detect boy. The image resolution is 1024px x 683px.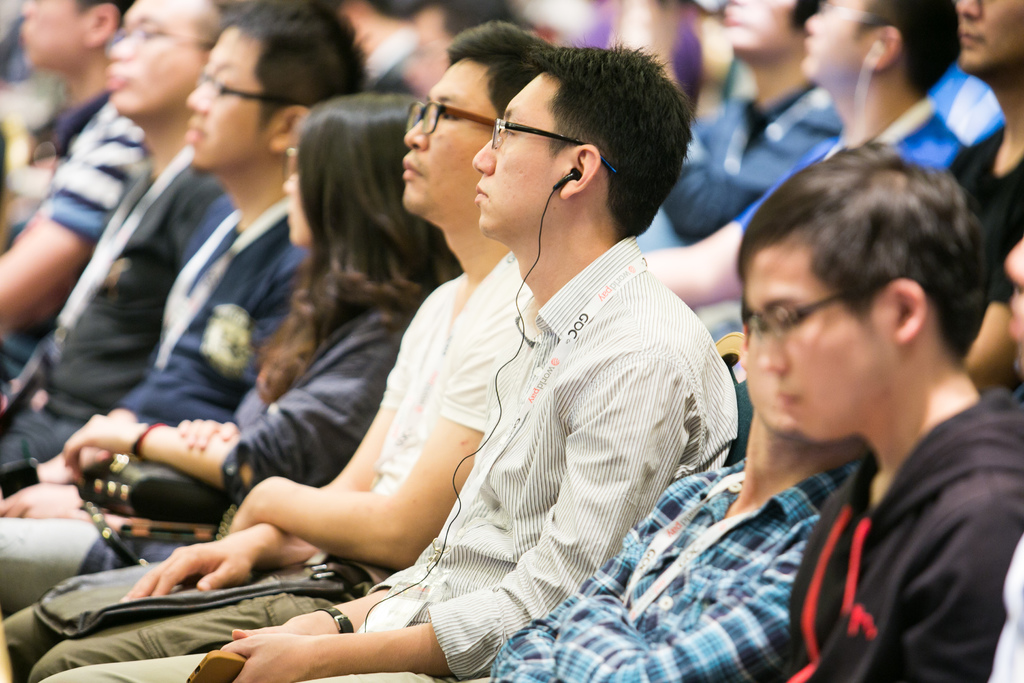
0 18 559 682.
